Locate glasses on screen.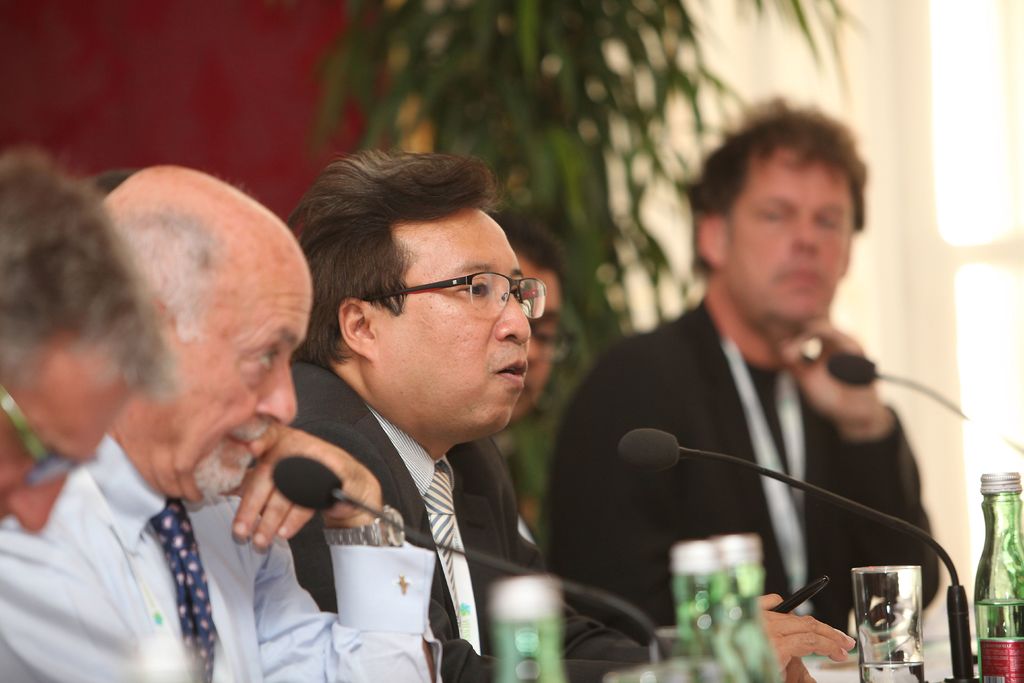
On screen at (0, 389, 96, 482).
